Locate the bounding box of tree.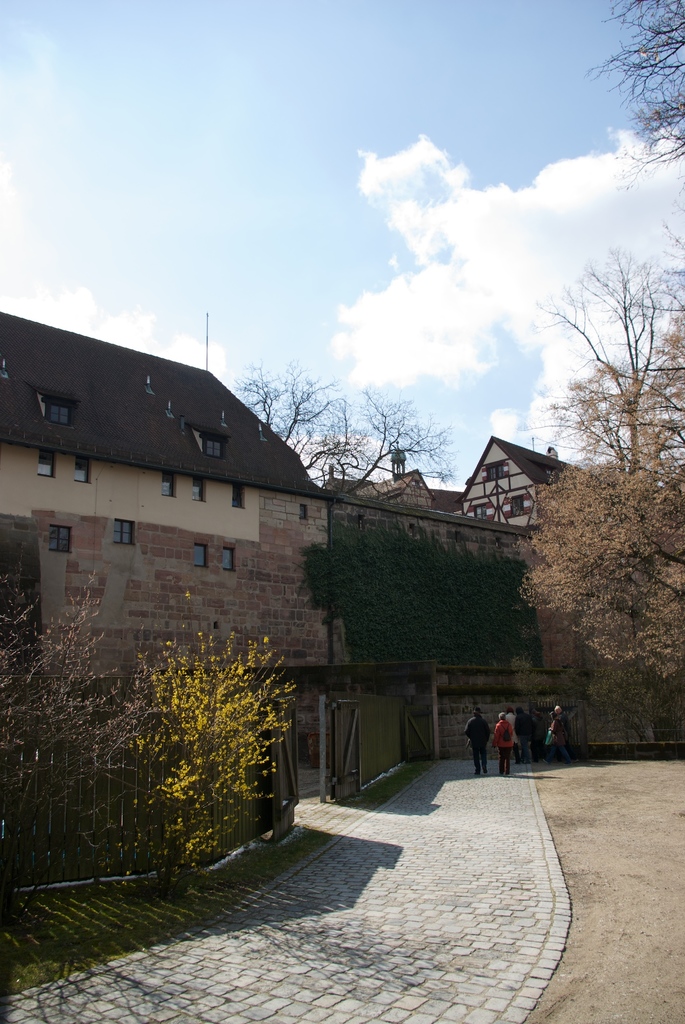
Bounding box: [227,371,455,503].
